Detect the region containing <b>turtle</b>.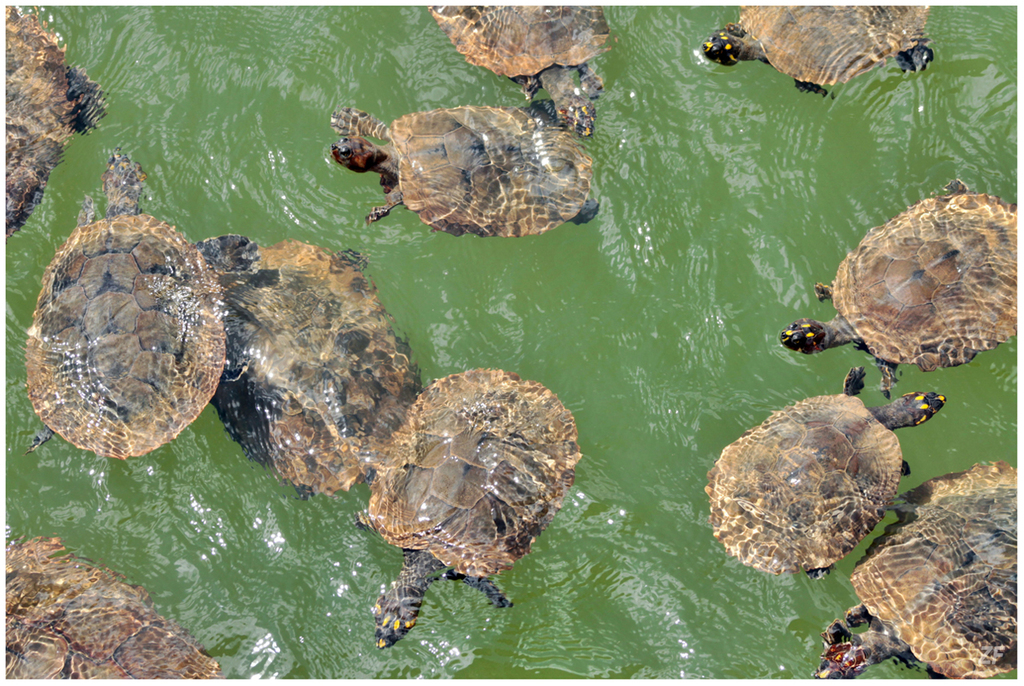
(811, 459, 1023, 685).
